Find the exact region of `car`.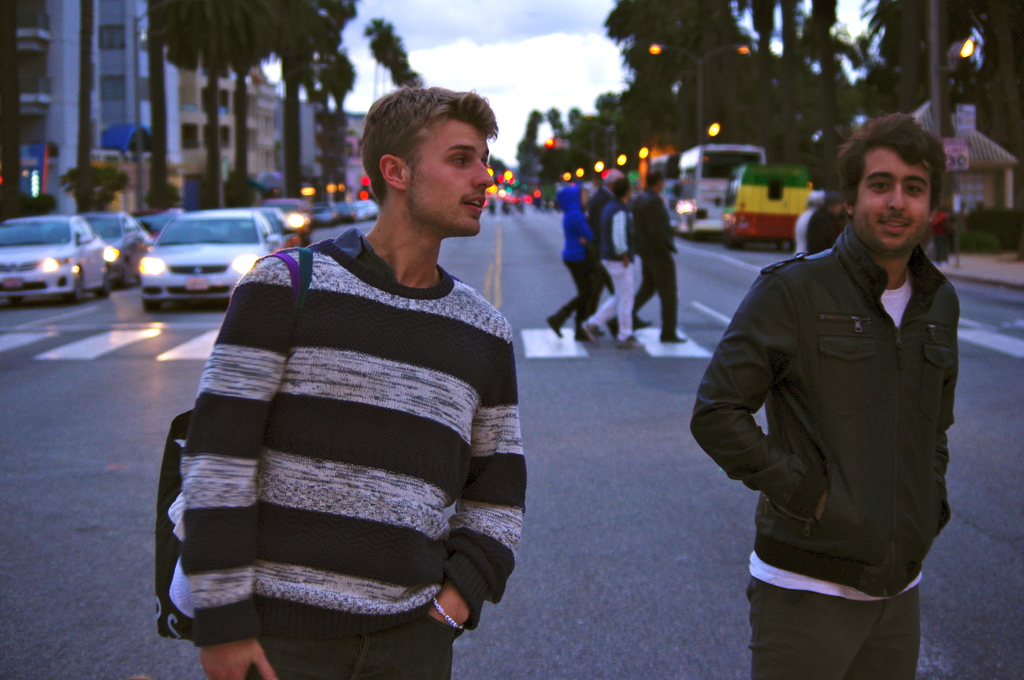
Exact region: 260 202 300 256.
